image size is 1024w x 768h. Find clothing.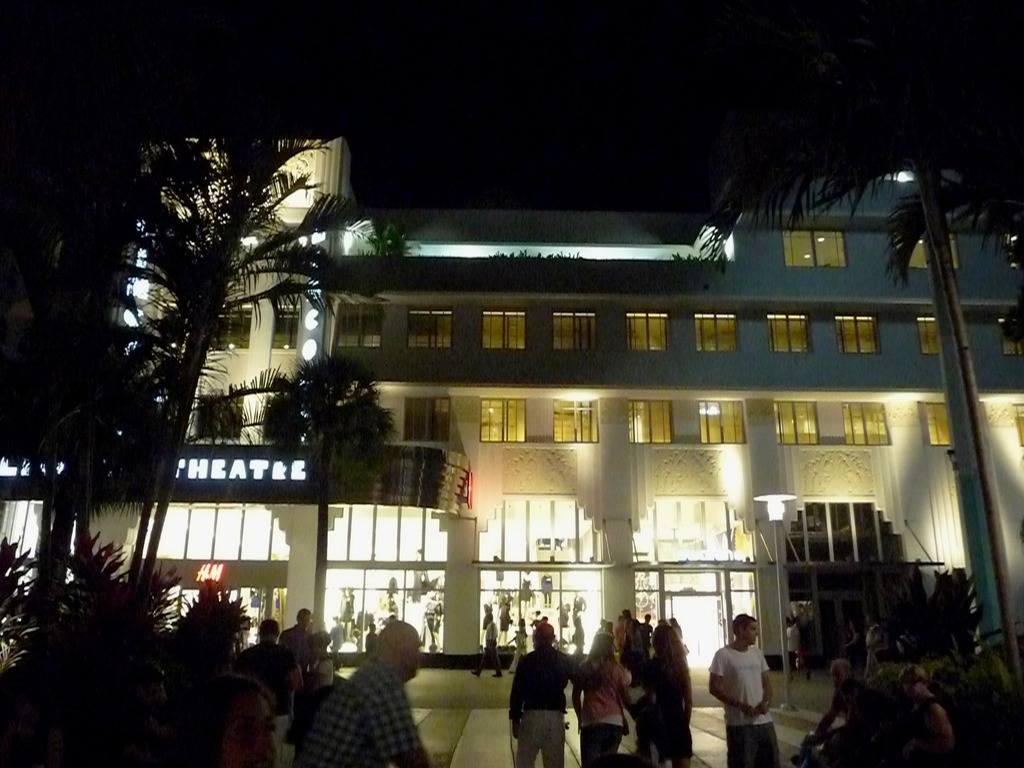
Rect(297, 641, 428, 767).
